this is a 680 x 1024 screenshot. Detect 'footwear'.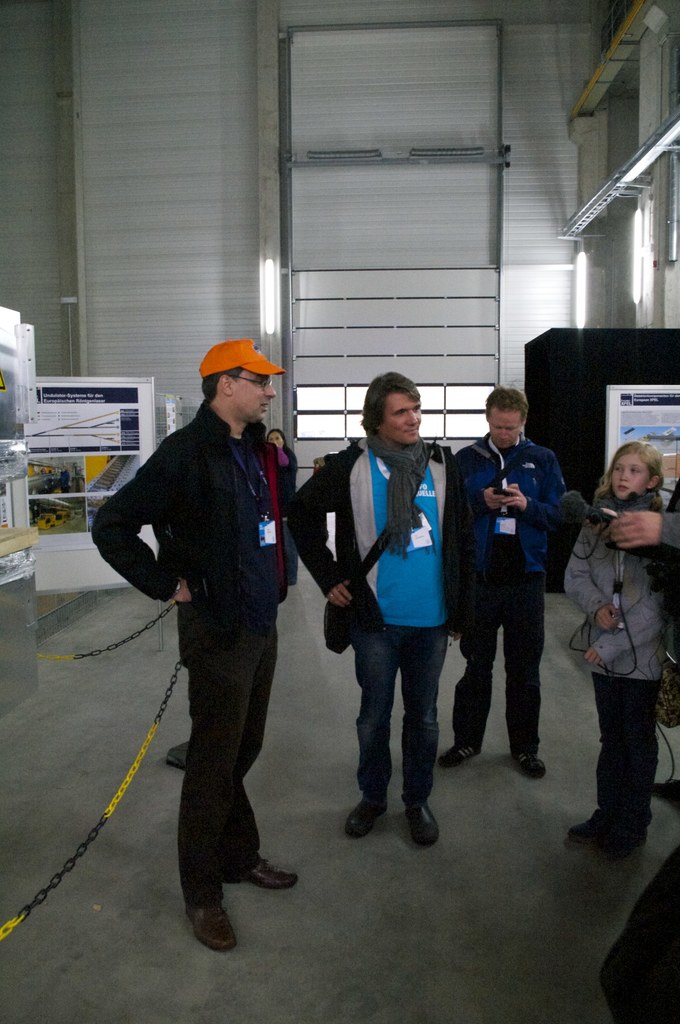
[left=587, top=804, right=657, bottom=870].
